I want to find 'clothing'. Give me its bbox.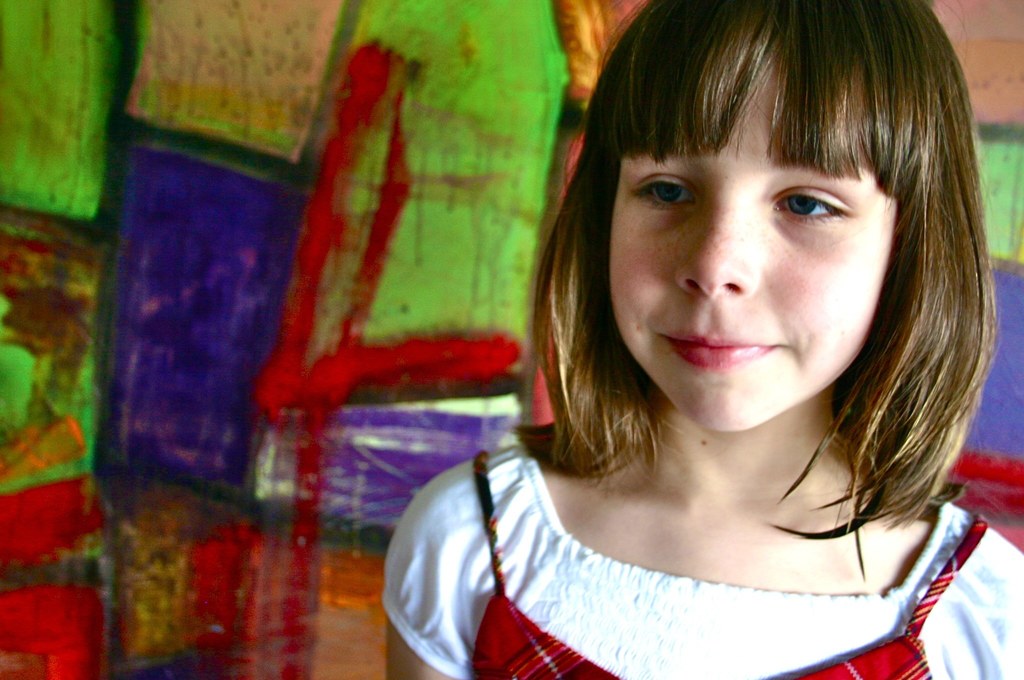
<box>374,410,1011,672</box>.
